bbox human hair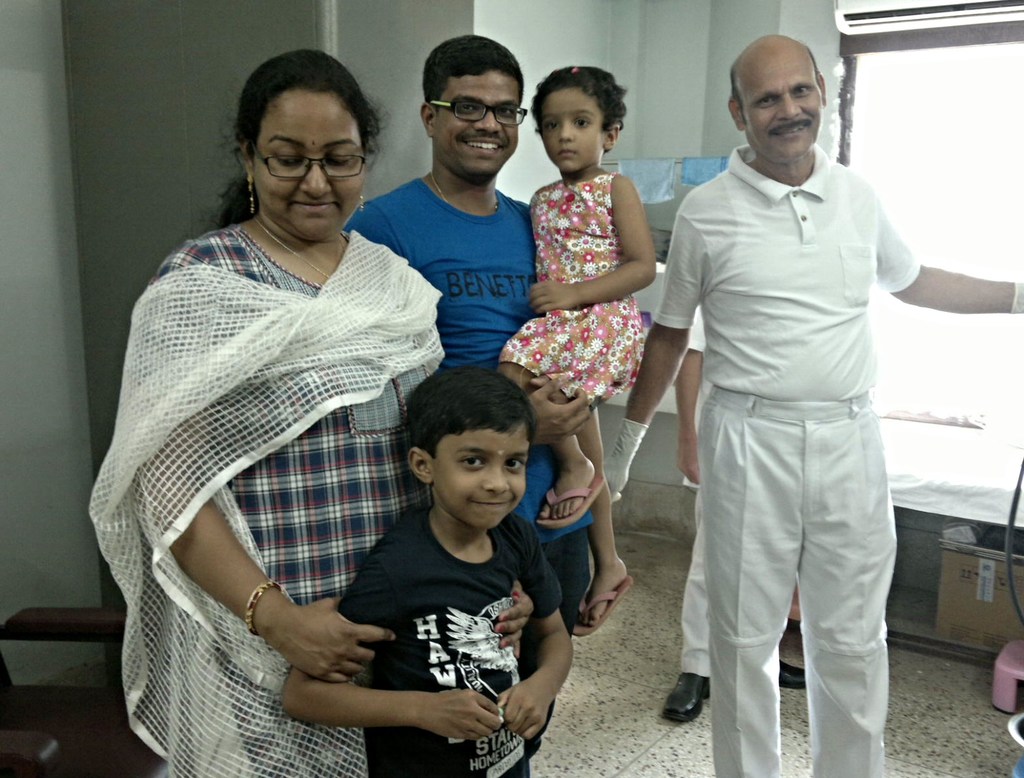
[403,363,539,458]
